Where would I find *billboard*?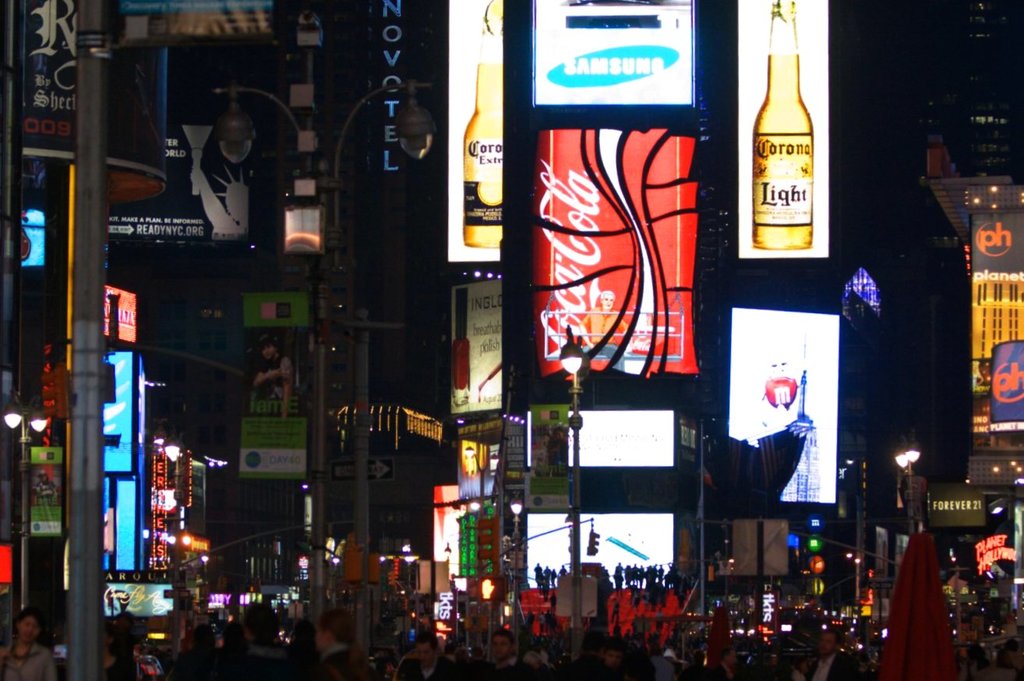
At [241, 415, 308, 478].
